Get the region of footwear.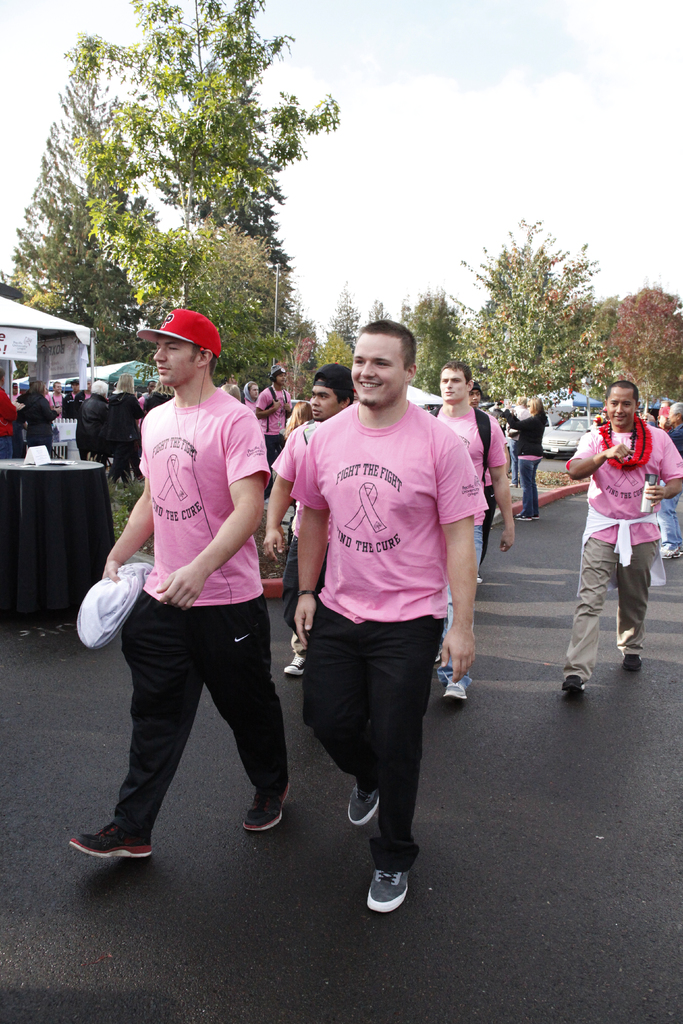
66 813 152 879.
